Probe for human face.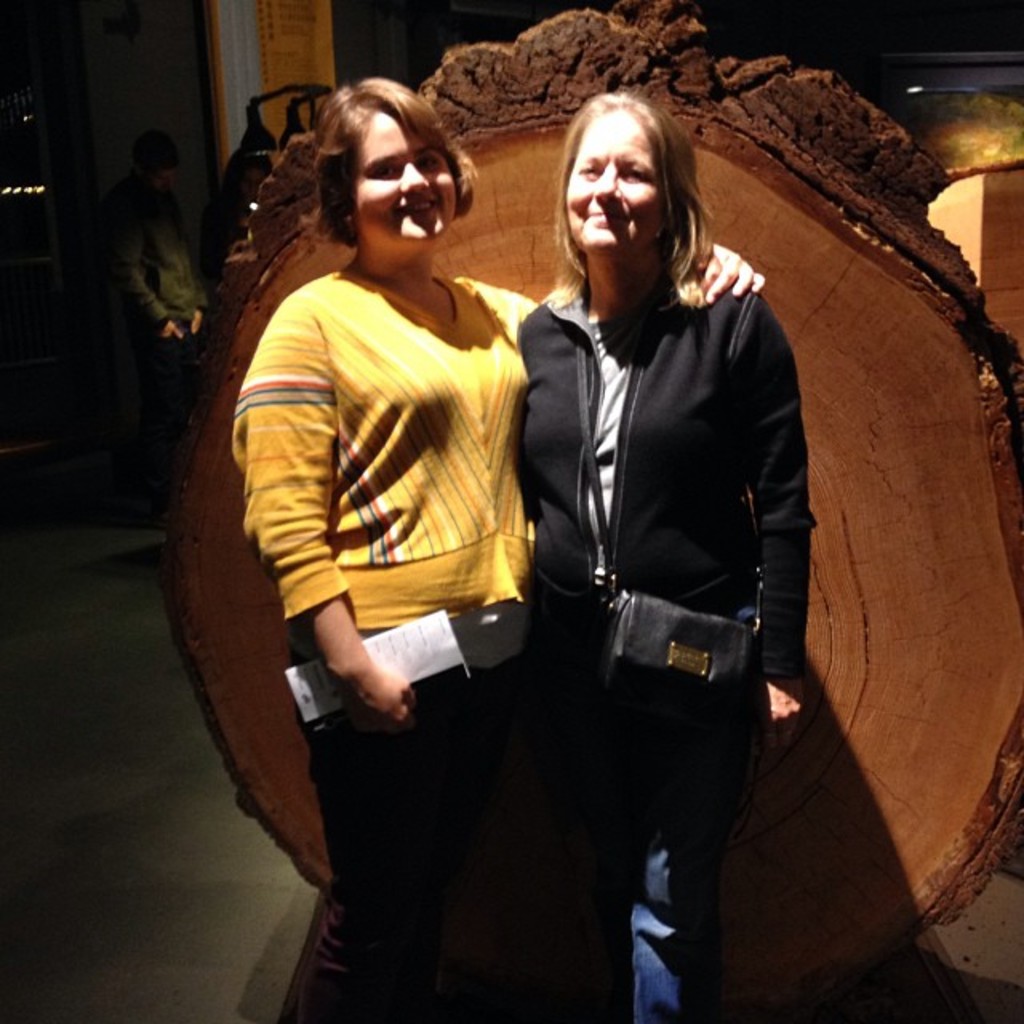
Probe result: box(357, 112, 462, 251).
